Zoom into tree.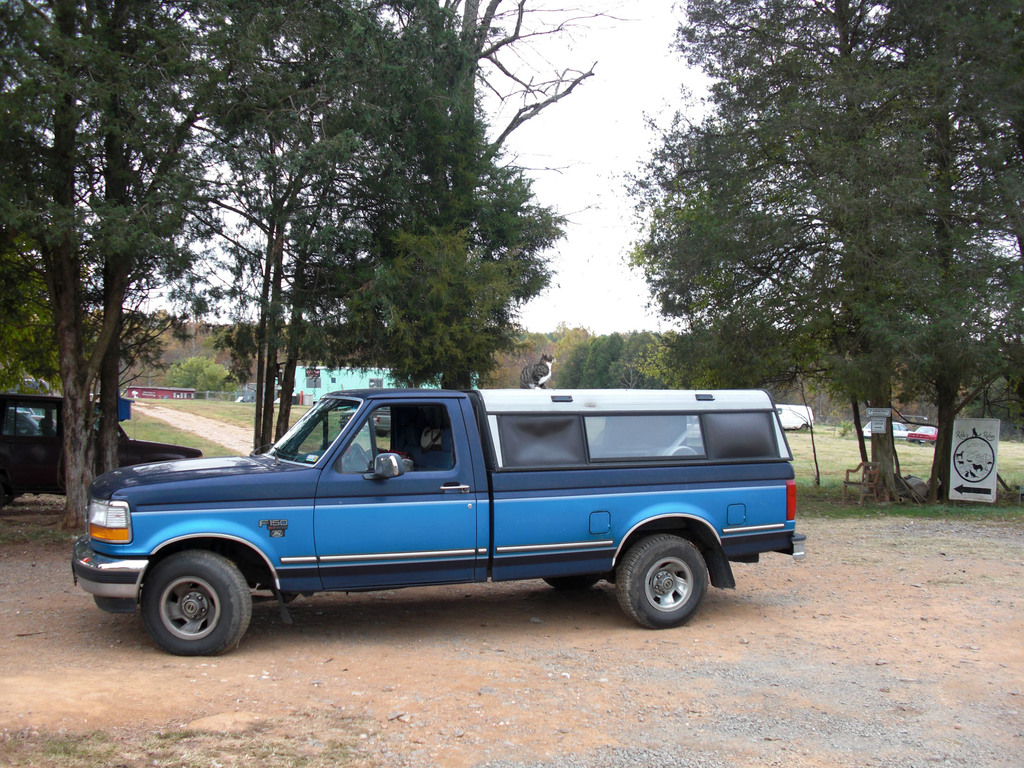
Zoom target: detection(641, 327, 667, 388).
